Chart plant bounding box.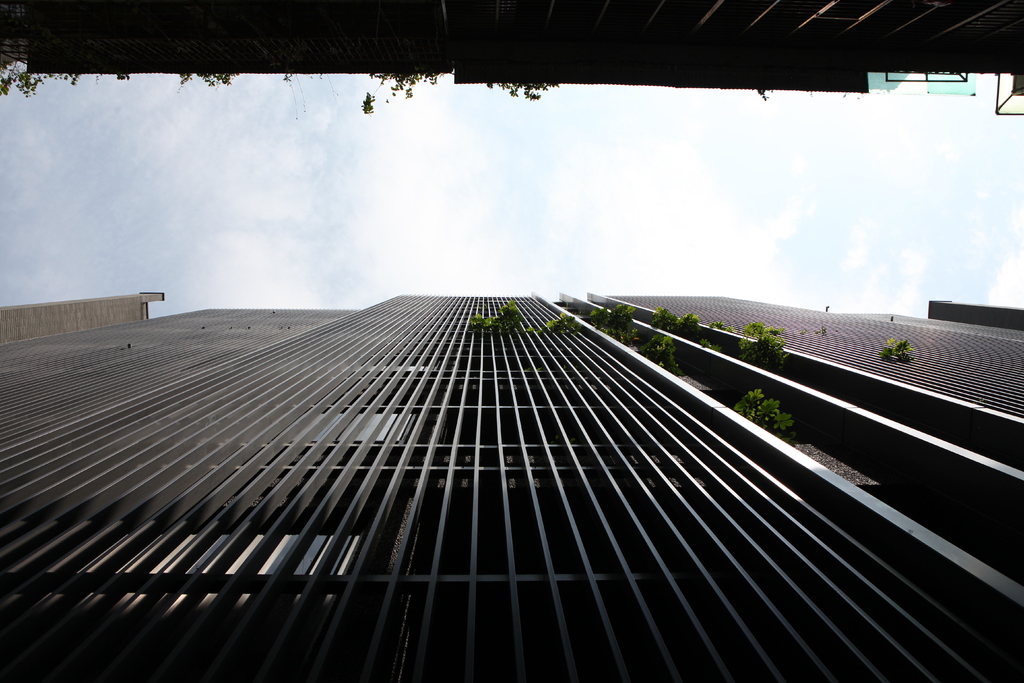
Charted: {"x1": 579, "y1": 296, "x2": 637, "y2": 349}.
